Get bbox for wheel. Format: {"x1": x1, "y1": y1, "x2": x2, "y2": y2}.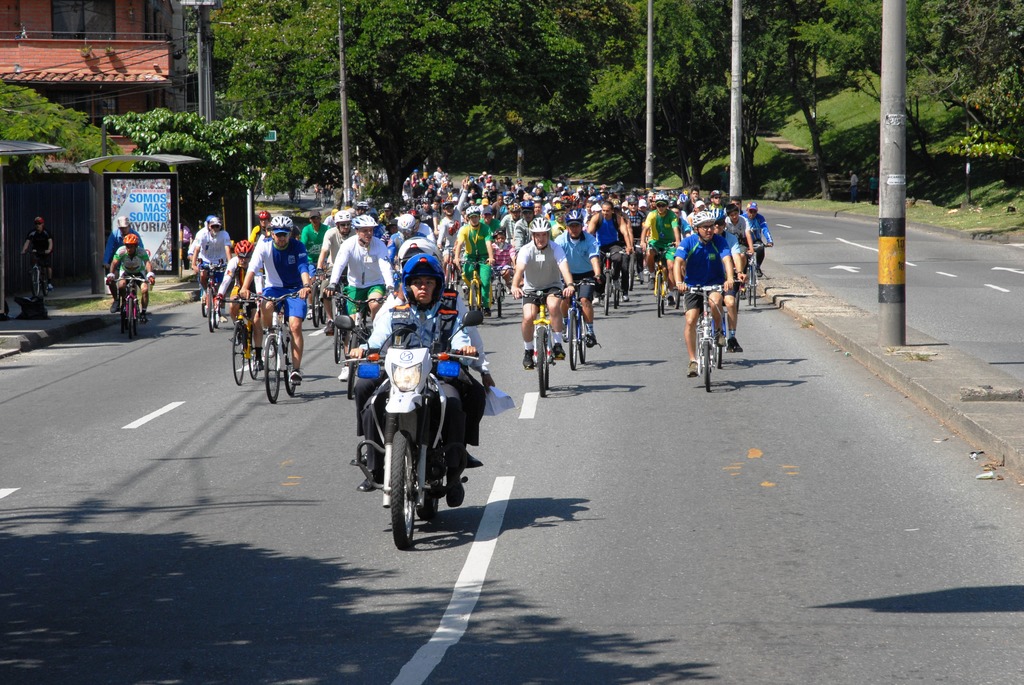
{"x1": 609, "y1": 275, "x2": 611, "y2": 316}.
